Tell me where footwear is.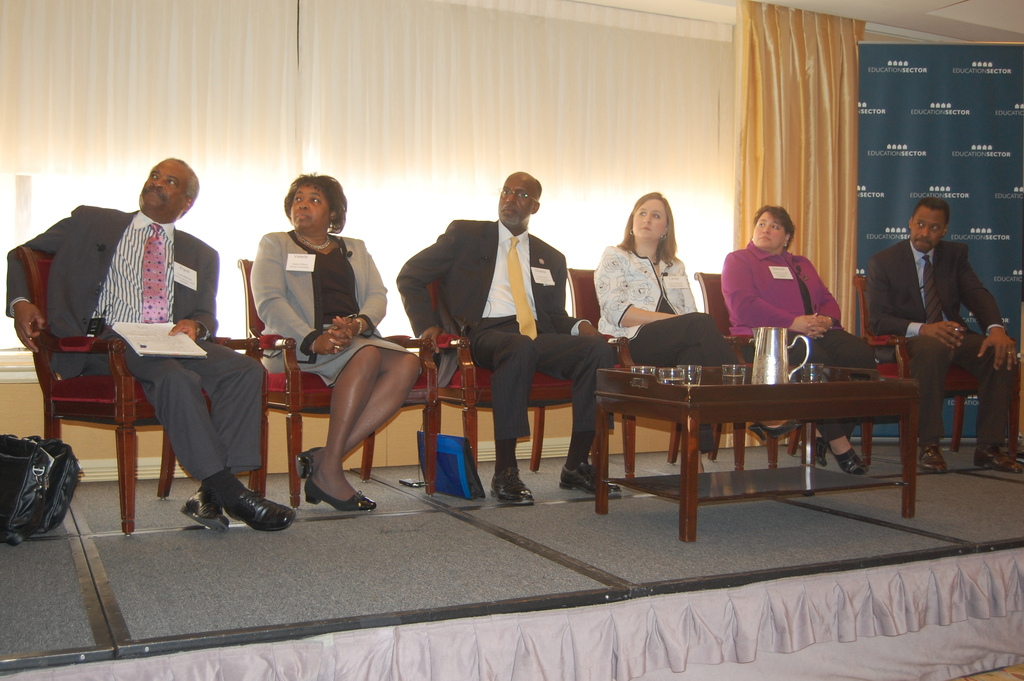
footwear is at select_region(558, 461, 622, 493).
